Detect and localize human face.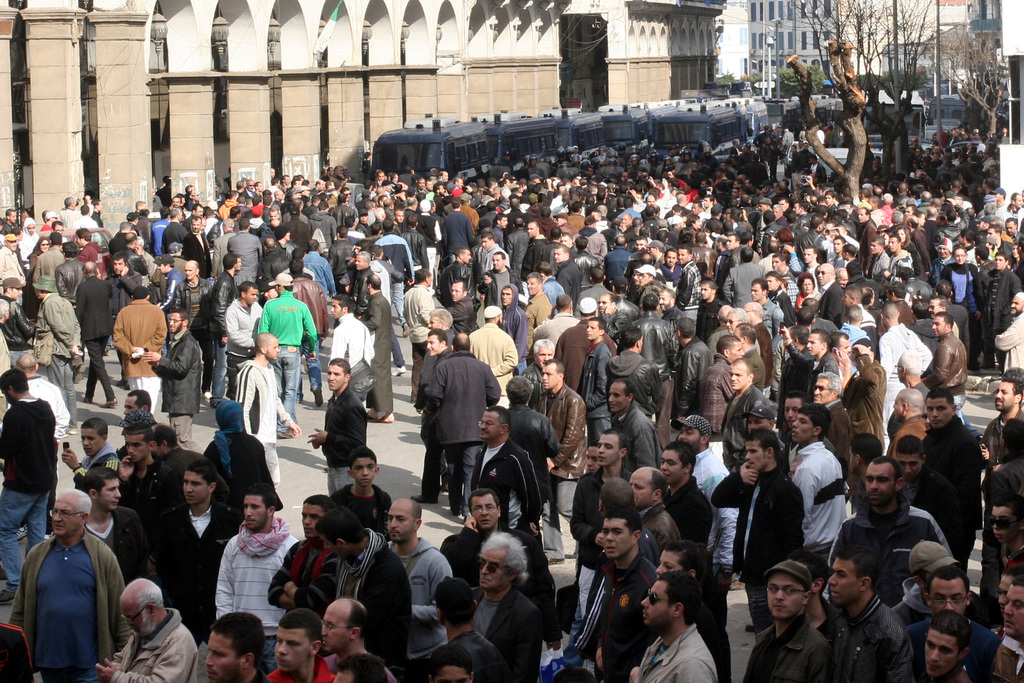
Localized at (left=892, top=393, right=902, bottom=423).
